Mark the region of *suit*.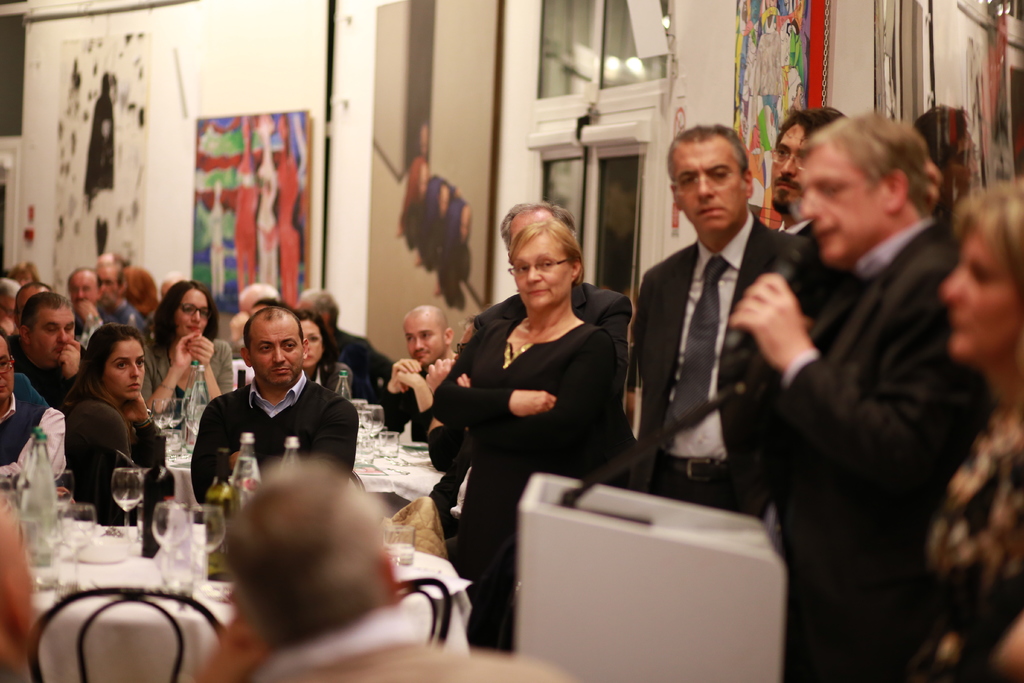
Region: x1=776, y1=220, x2=997, y2=682.
